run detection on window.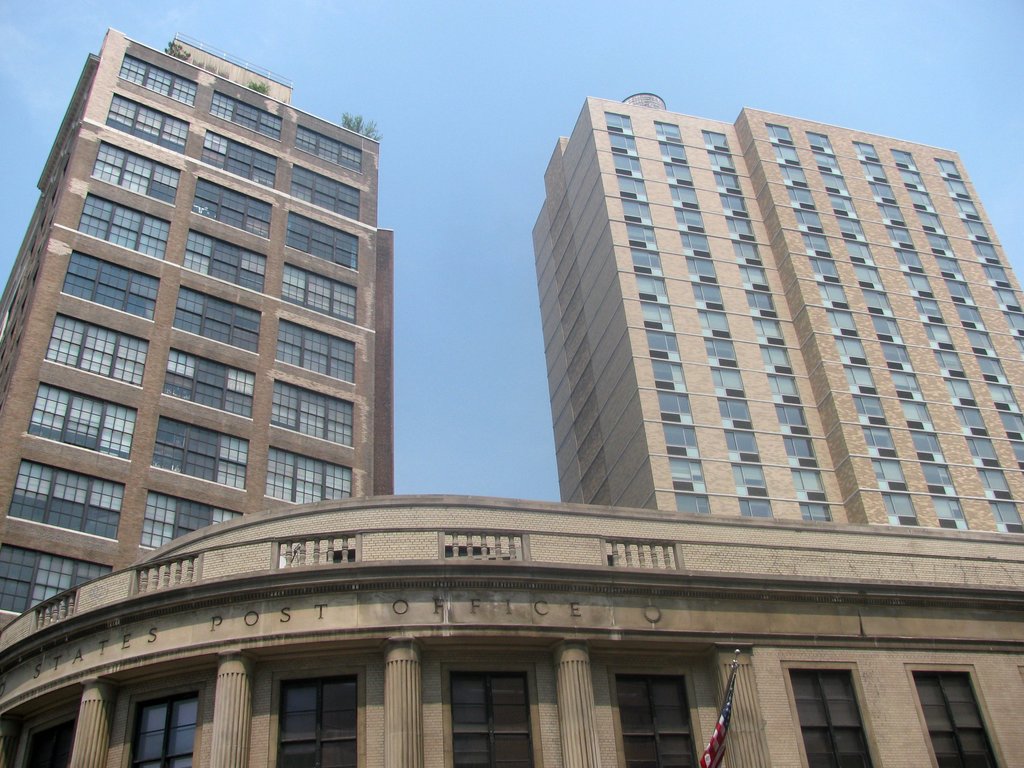
Result: bbox=[659, 423, 697, 454].
